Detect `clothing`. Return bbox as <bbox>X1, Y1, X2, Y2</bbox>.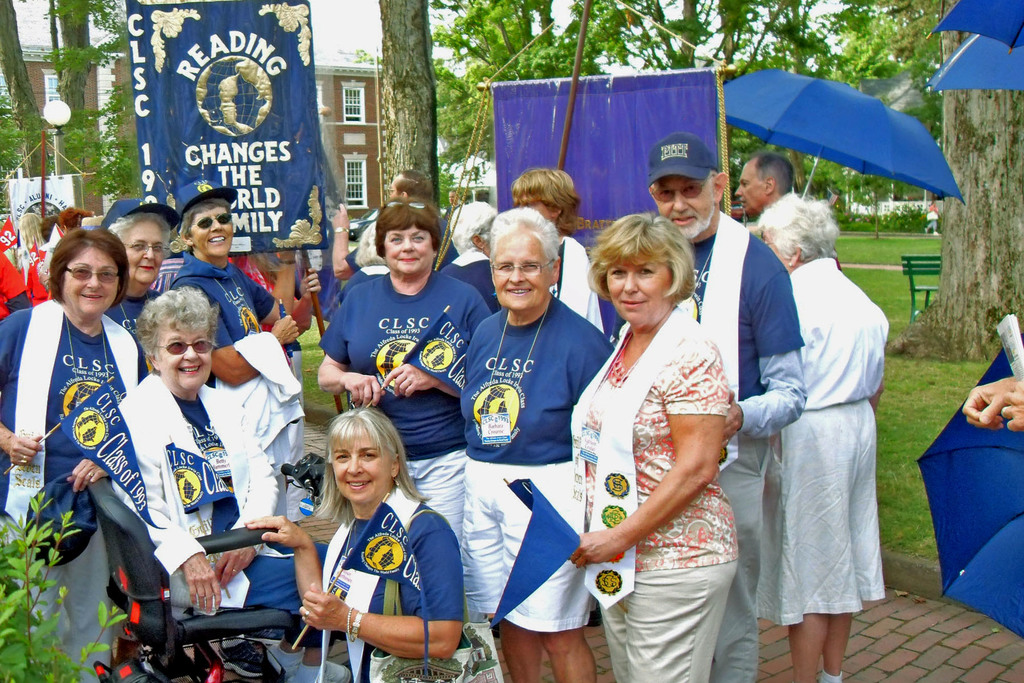
<bbox>83, 375, 267, 619</bbox>.
